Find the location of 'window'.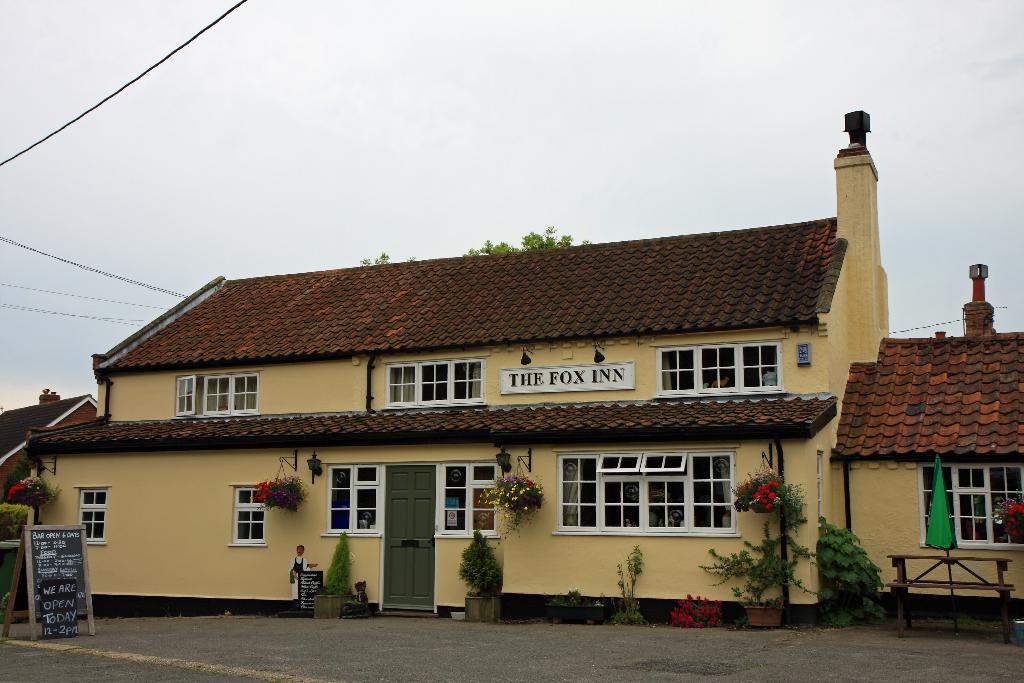
Location: {"x1": 228, "y1": 483, "x2": 268, "y2": 548}.
